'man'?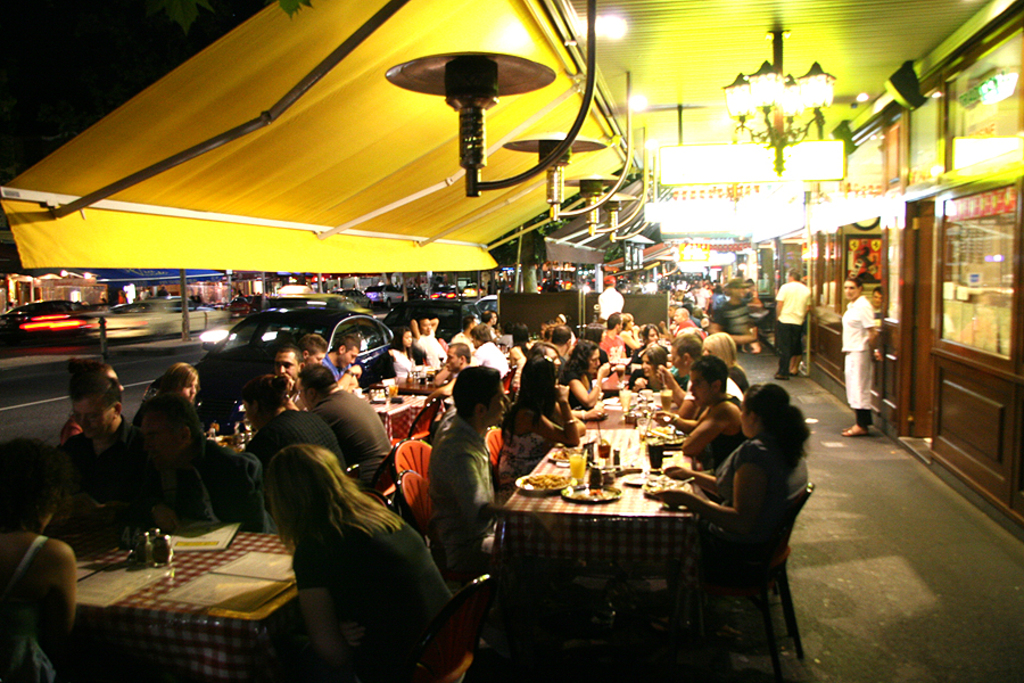
bbox=[446, 311, 474, 354]
